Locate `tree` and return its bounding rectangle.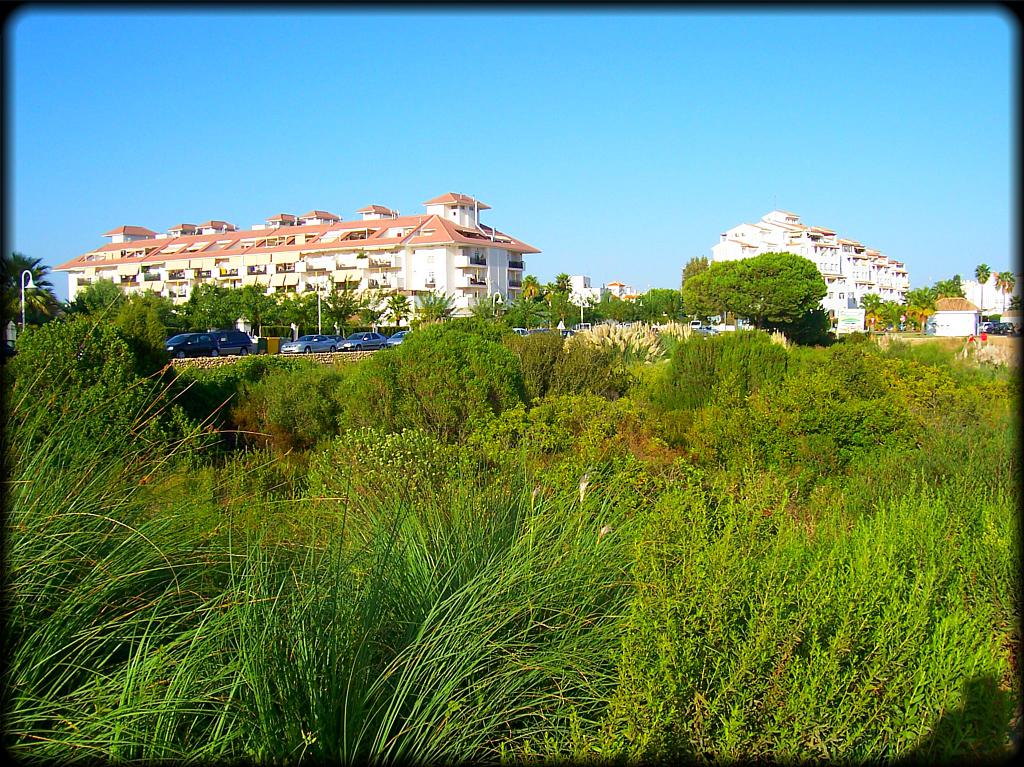
(276,298,320,335).
